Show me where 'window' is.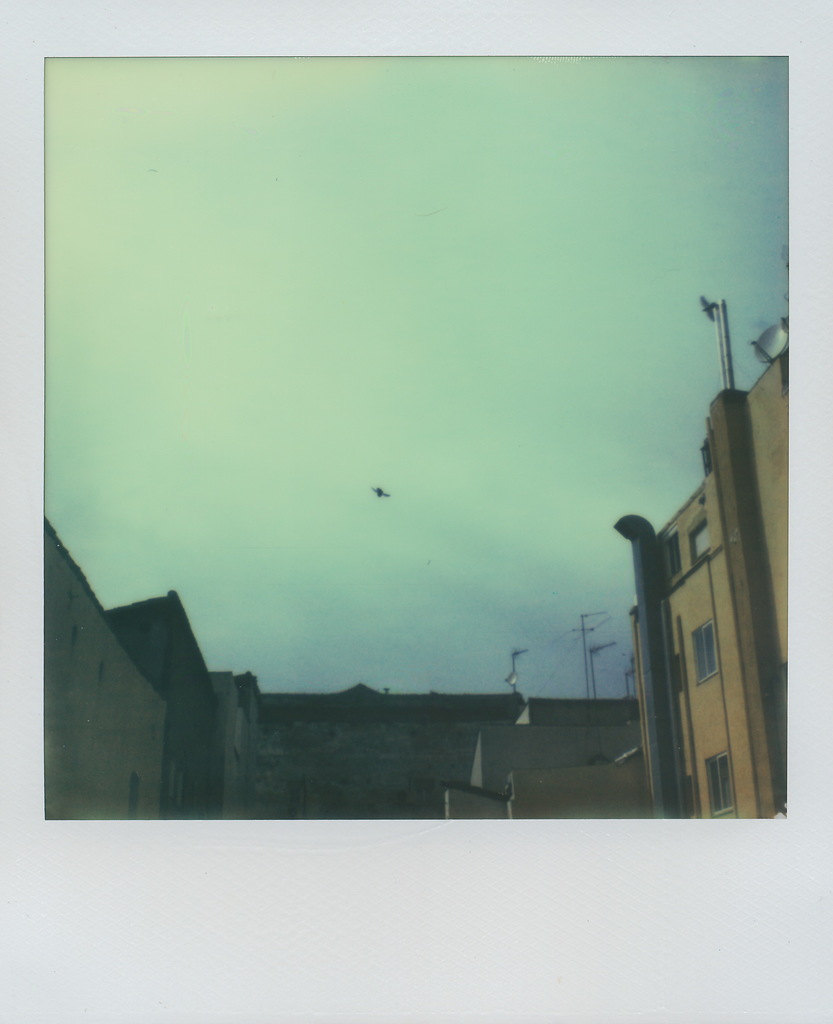
'window' is at x1=688 y1=619 x2=720 y2=684.
